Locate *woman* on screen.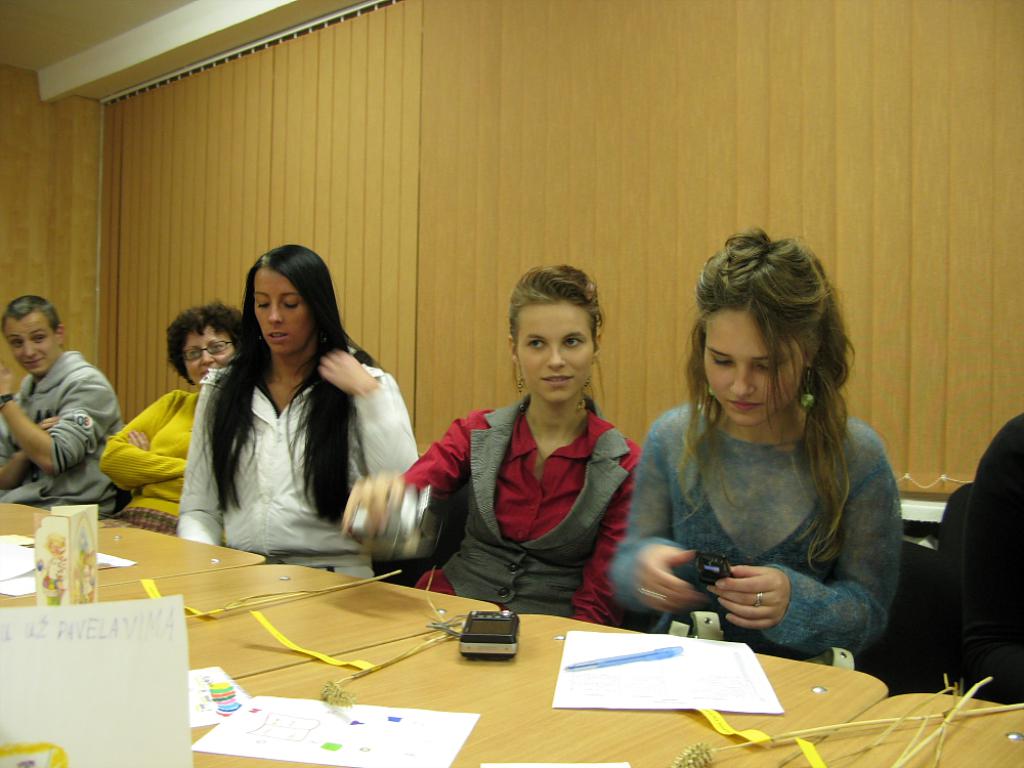
On screen at [x1=171, y1=239, x2=422, y2=577].
